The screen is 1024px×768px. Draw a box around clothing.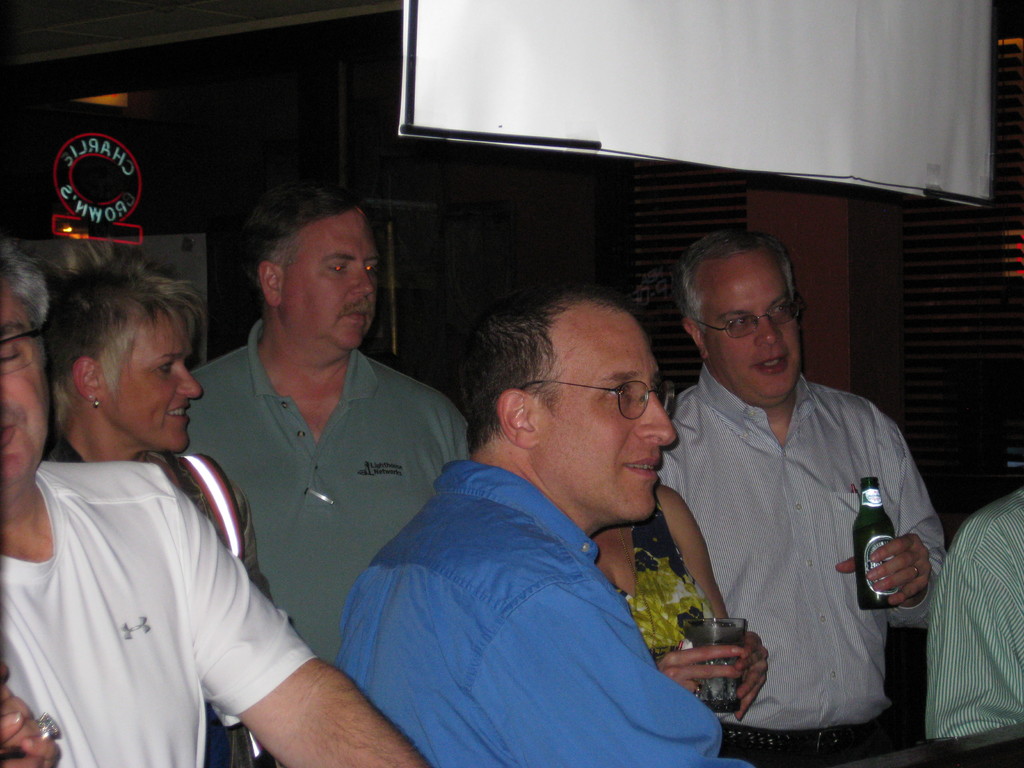
<box>164,322,474,653</box>.
